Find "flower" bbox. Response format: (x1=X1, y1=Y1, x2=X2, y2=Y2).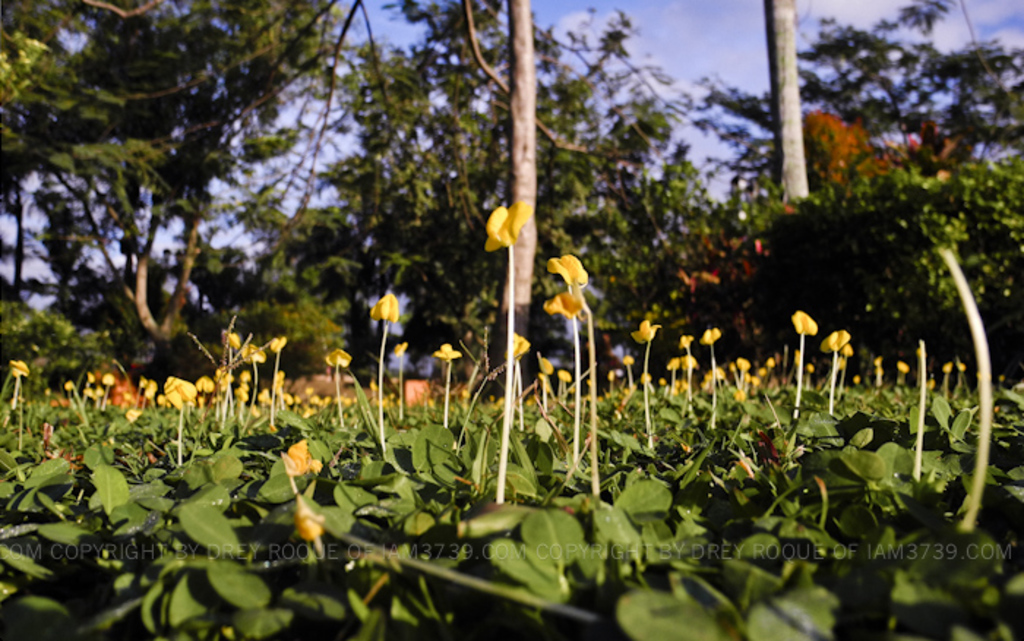
(x1=372, y1=288, x2=401, y2=322).
